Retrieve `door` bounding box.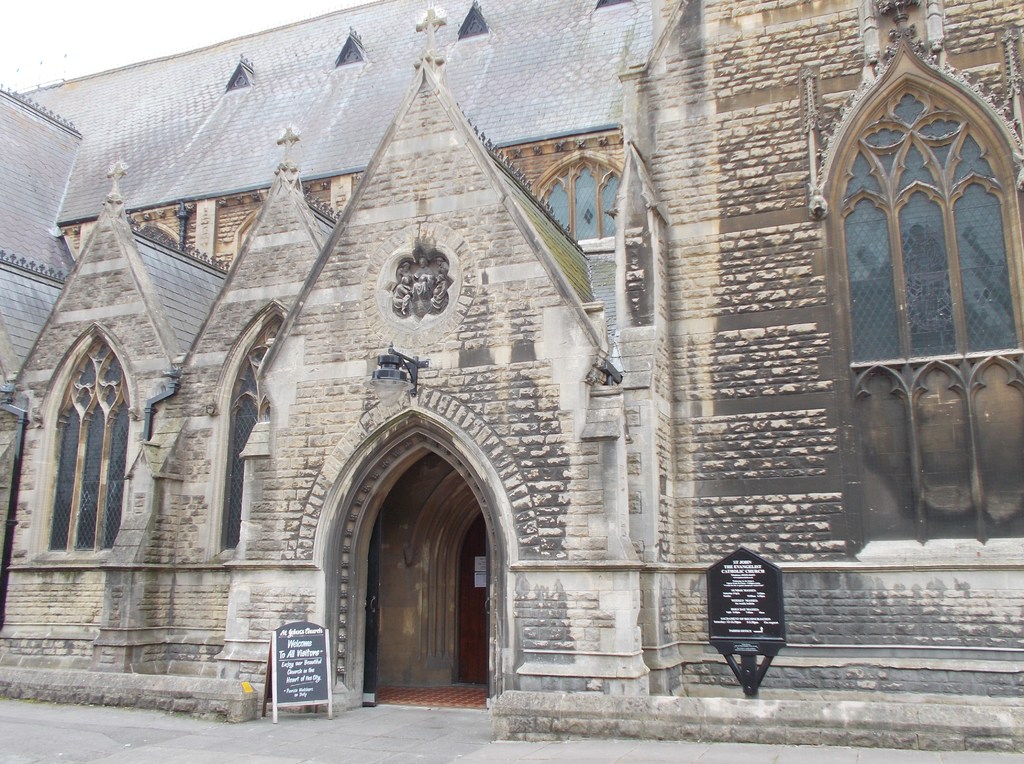
Bounding box: select_region(456, 522, 490, 686).
